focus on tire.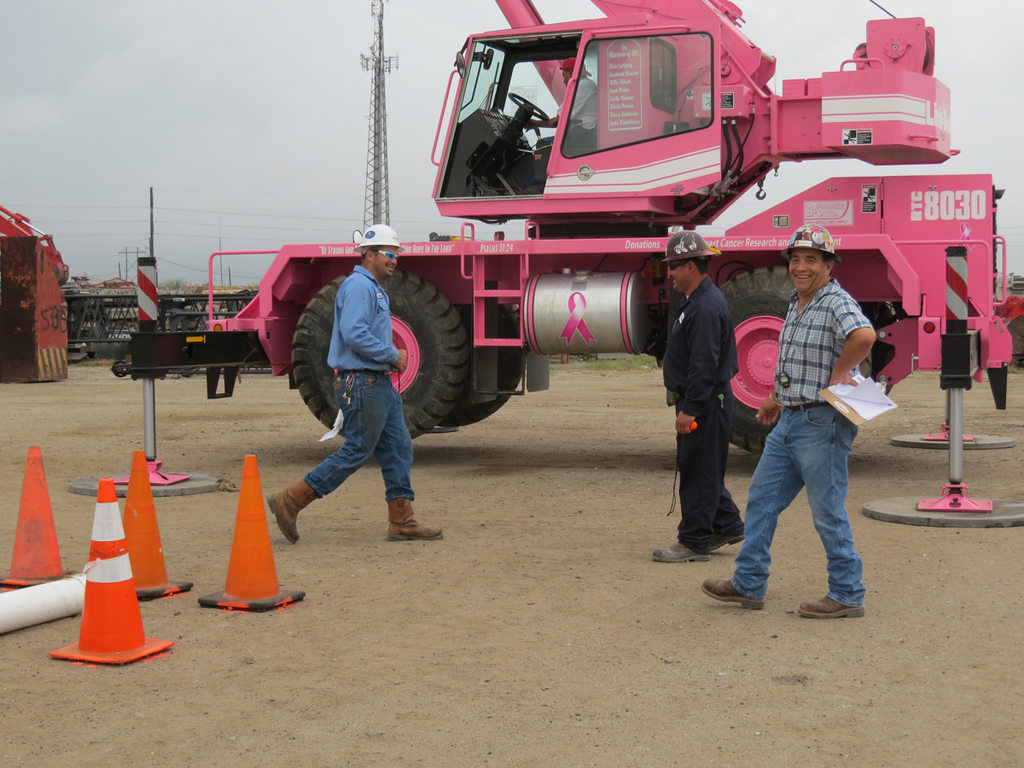
Focused at box=[290, 267, 469, 437].
